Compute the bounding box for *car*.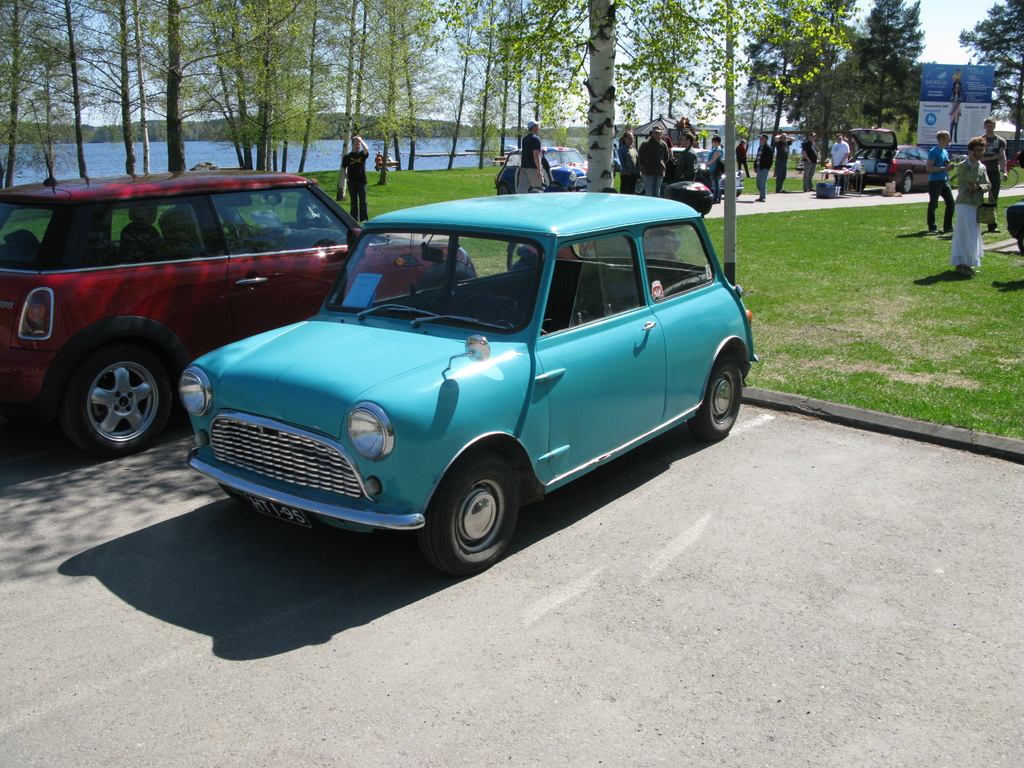
846 125 931 192.
